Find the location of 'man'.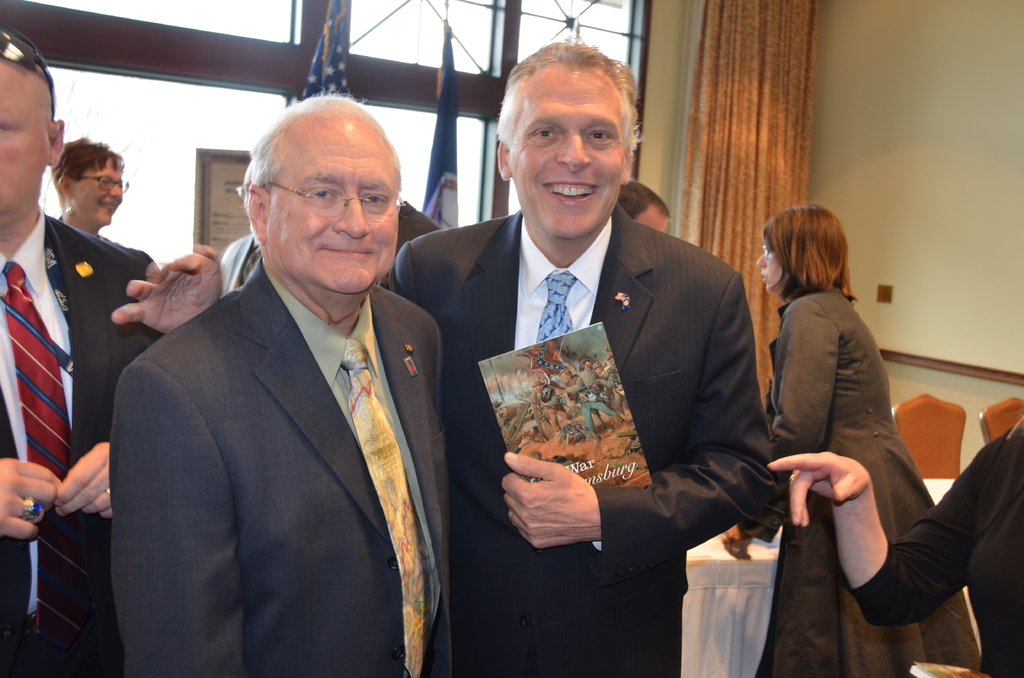
Location: (x1=768, y1=421, x2=1023, y2=677).
